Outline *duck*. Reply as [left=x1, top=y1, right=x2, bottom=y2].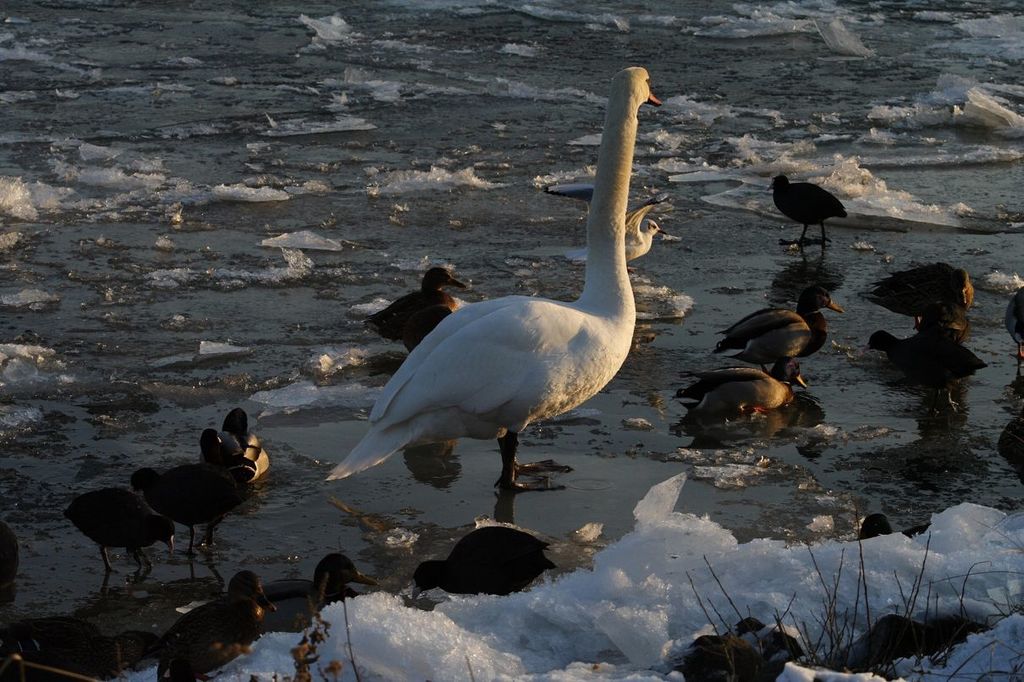
[left=671, top=365, right=803, bottom=424].
